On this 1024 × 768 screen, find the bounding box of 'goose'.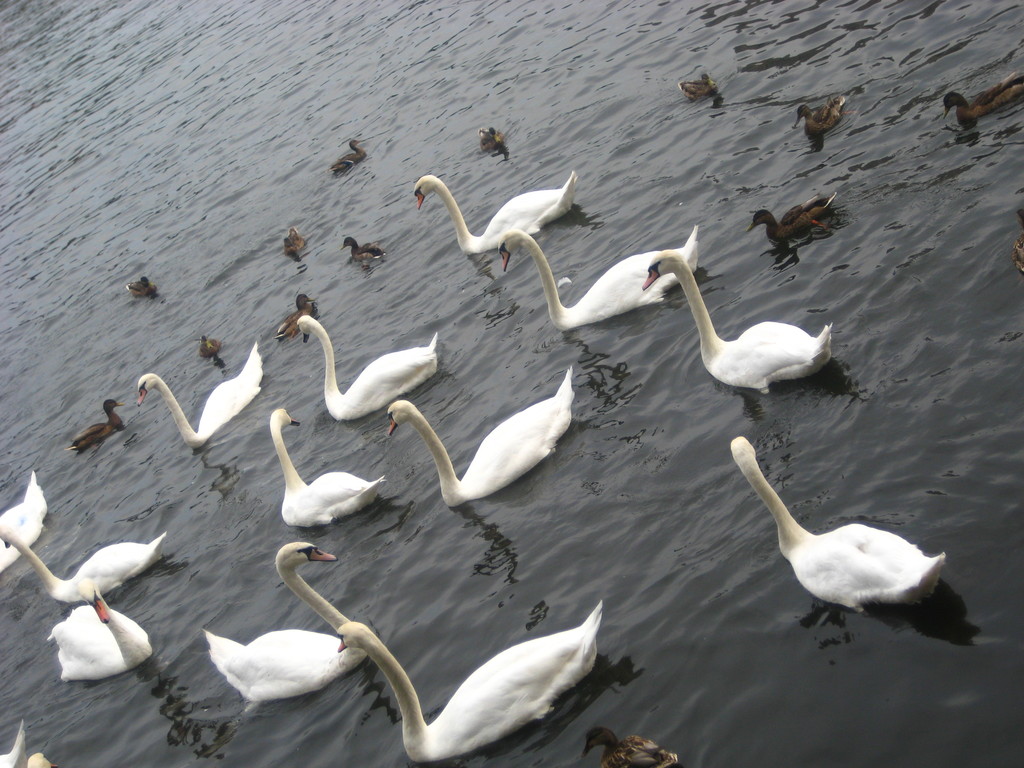
Bounding box: Rect(44, 581, 149, 680).
